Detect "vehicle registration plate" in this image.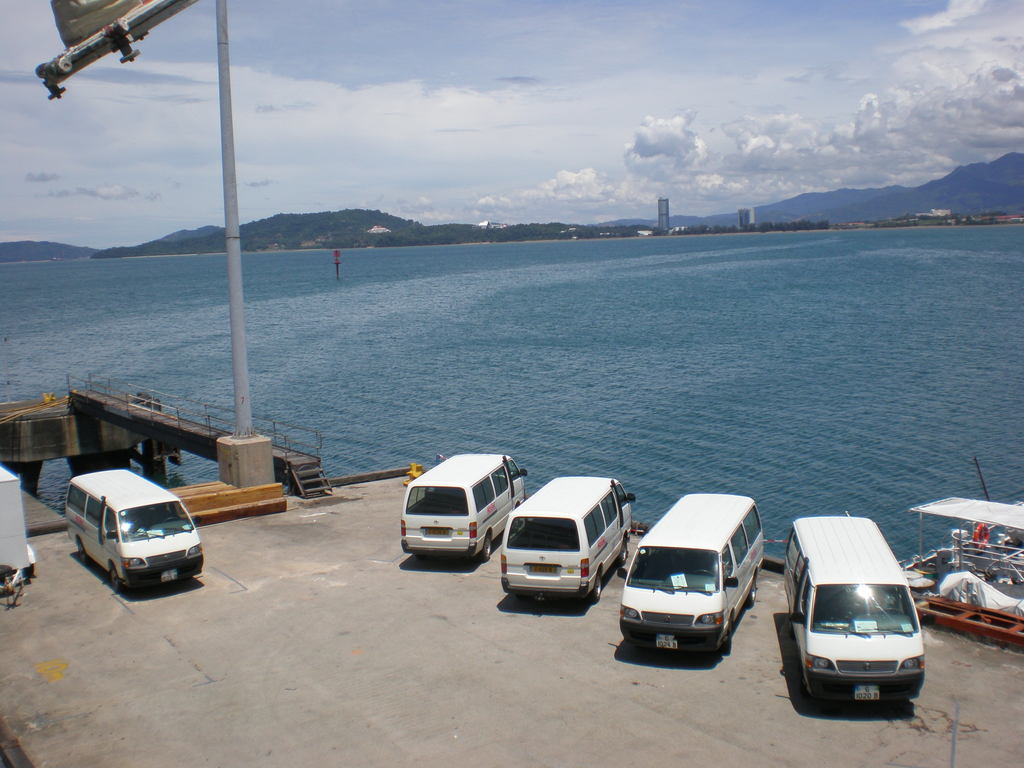
Detection: box(657, 639, 676, 647).
